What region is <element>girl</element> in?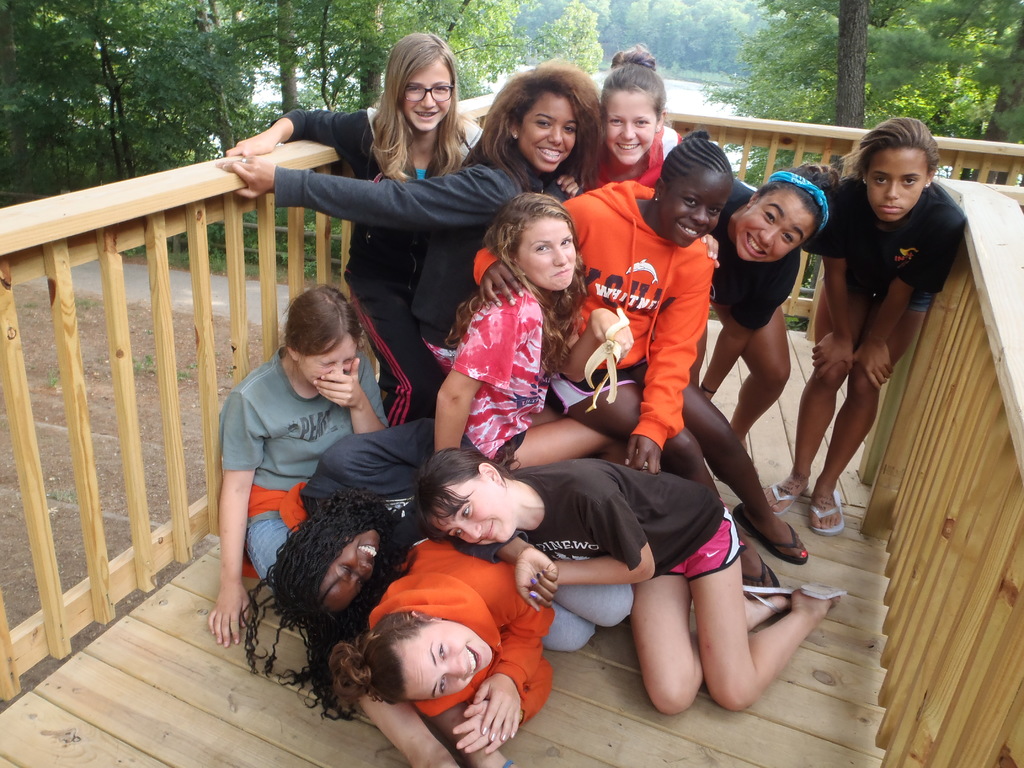
(x1=694, y1=155, x2=847, y2=451).
